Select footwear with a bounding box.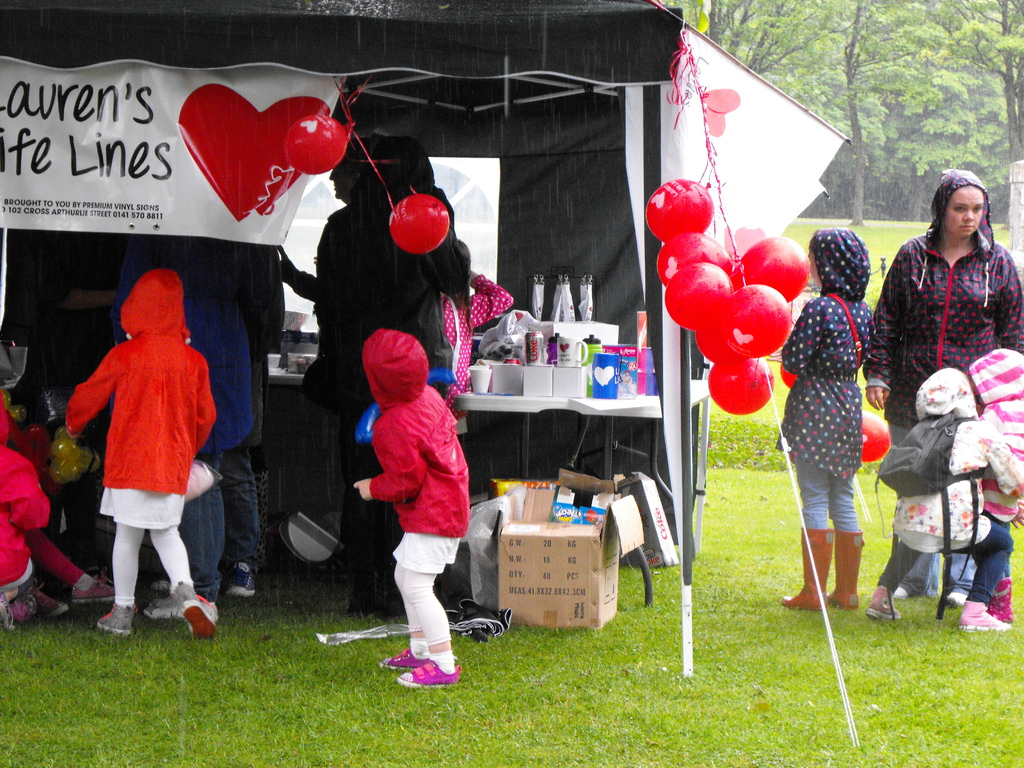
[x1=233, y1=564, x2=269, y2=596].
